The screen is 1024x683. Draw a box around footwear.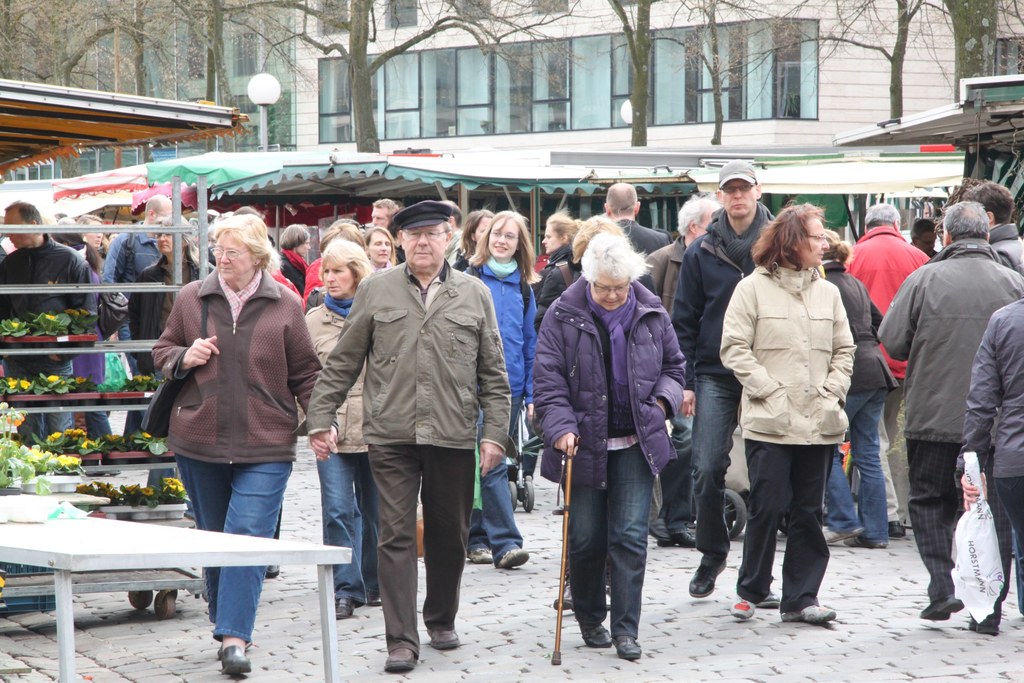
548 583 575 613.
